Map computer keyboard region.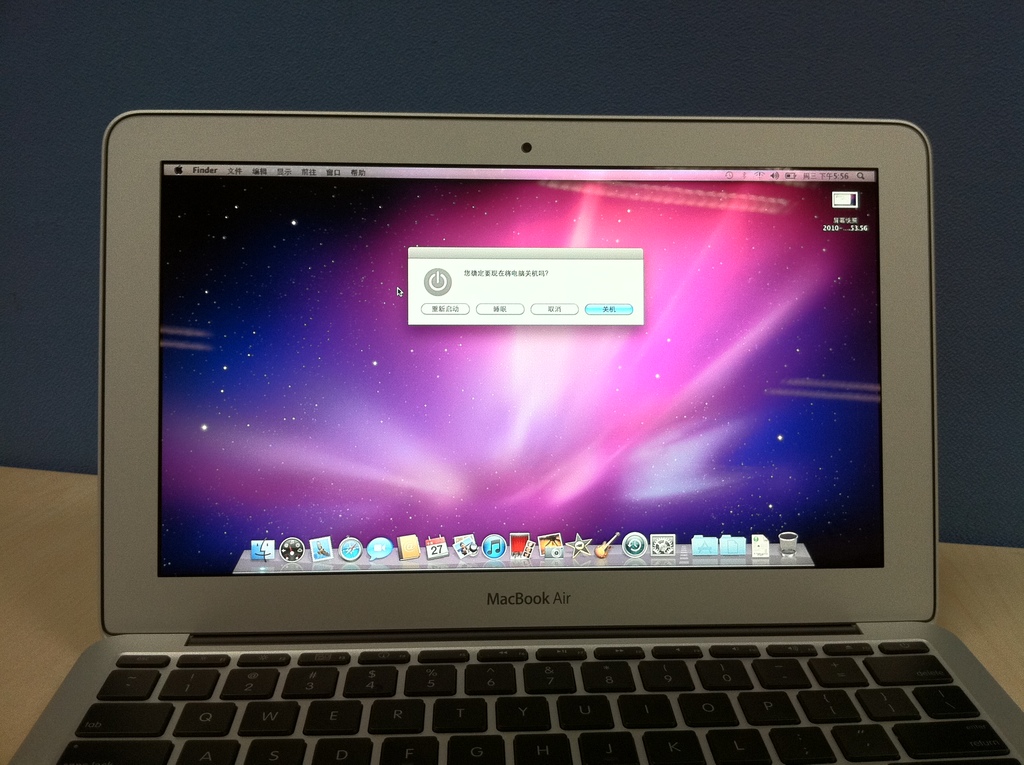
Mapped to (41, 626, 1023, 764).
